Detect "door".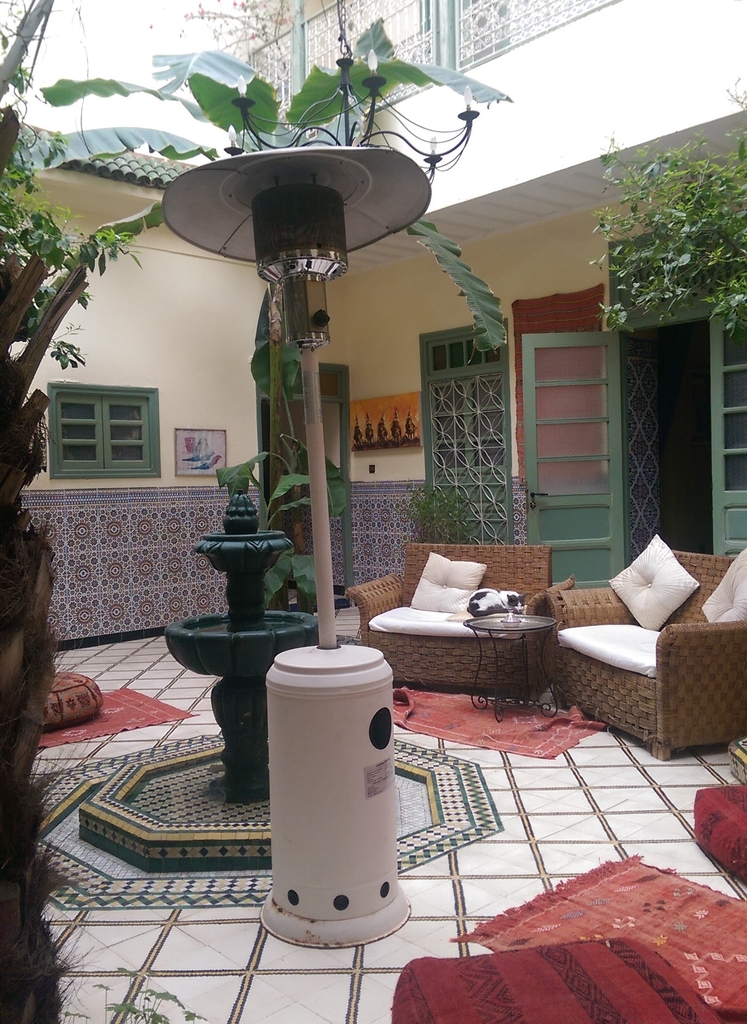
Detected at box=[524, 320, 634, 535].
